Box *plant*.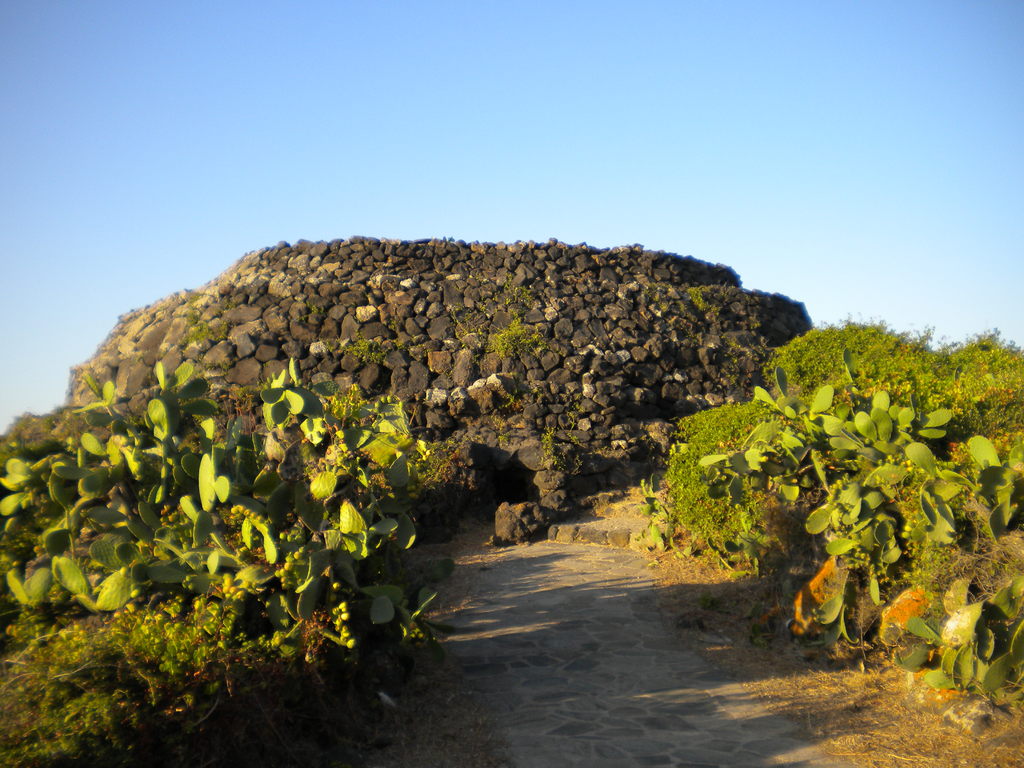
<region>310, 301, 324, 313</region>.
